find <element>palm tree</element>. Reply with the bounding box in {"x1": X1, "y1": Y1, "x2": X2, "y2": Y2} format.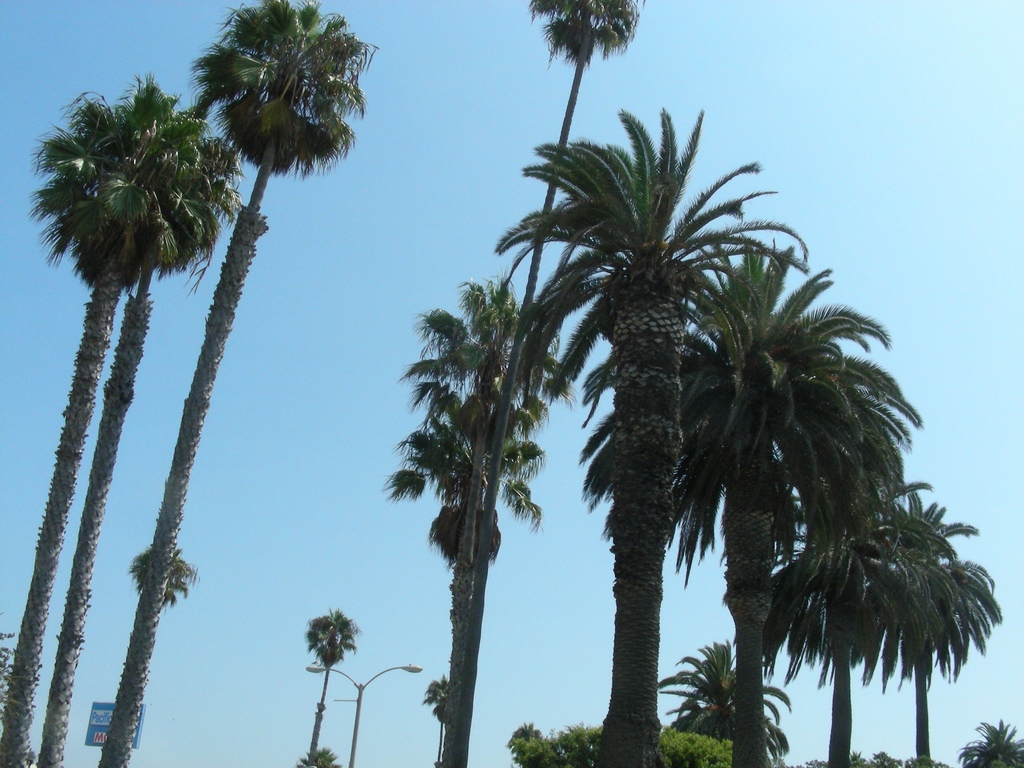
{"x1": 550, "y1": 136, "x2": 695, "y2": 751}.
